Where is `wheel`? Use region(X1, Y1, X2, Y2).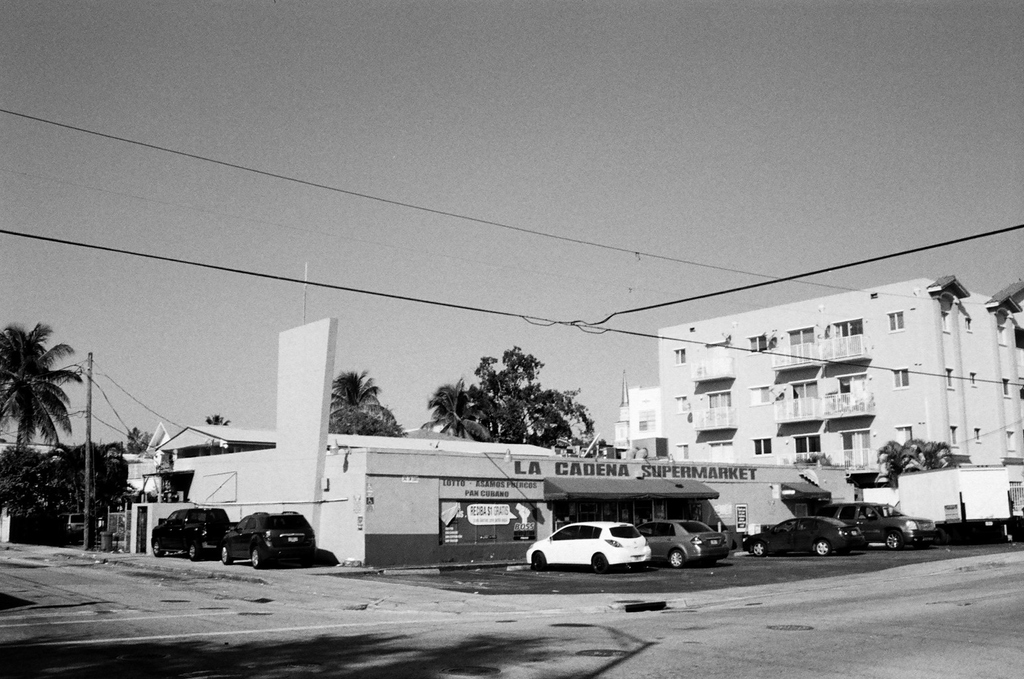
region(220, 547, 227, 564).
